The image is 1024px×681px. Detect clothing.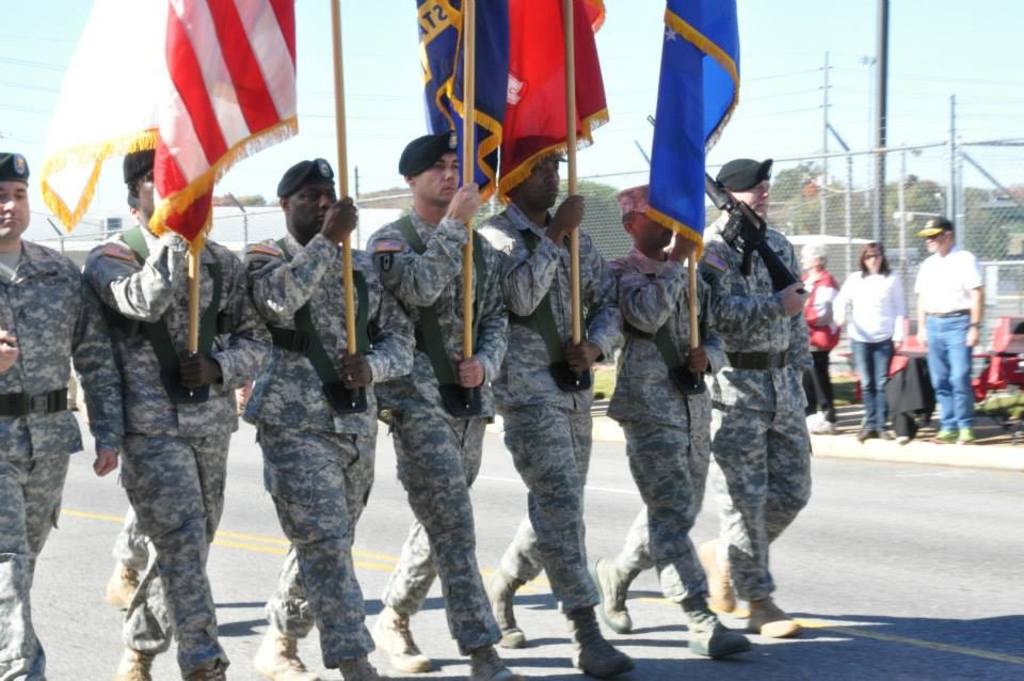
Detection: {"x1": 604, "y1": 250, "x2": 716, "y2": 611}.
